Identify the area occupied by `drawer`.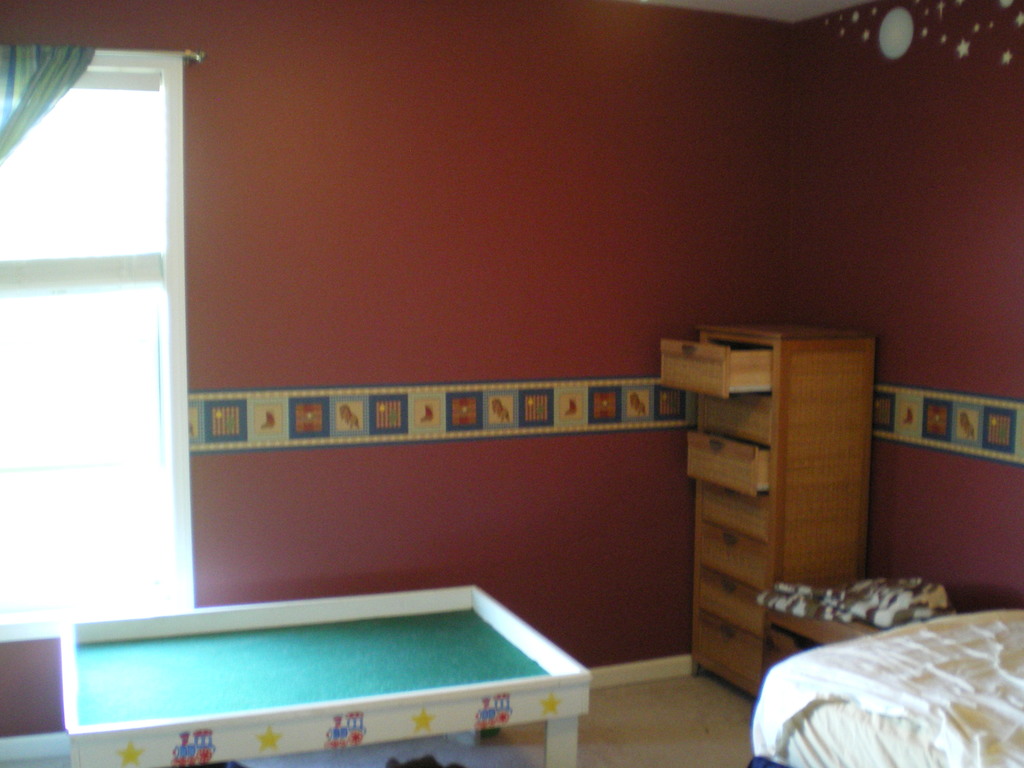
Area: detection(662, 339, 773, 445).
